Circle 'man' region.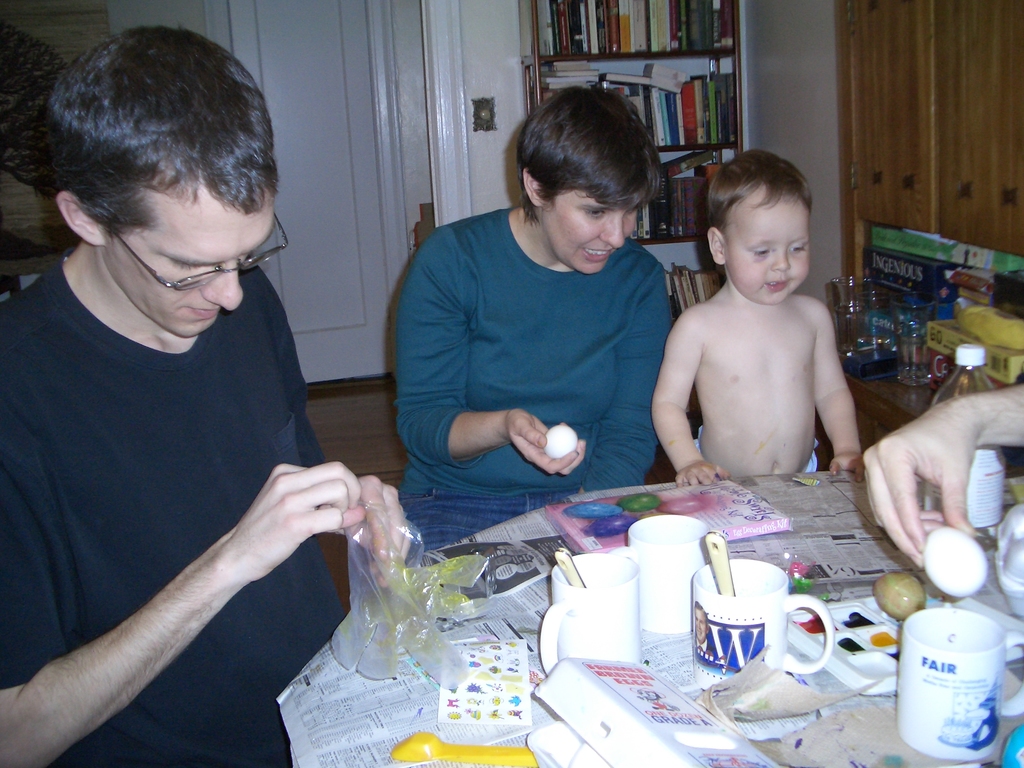
Region: l=4, t=33, r=367, b=764.
